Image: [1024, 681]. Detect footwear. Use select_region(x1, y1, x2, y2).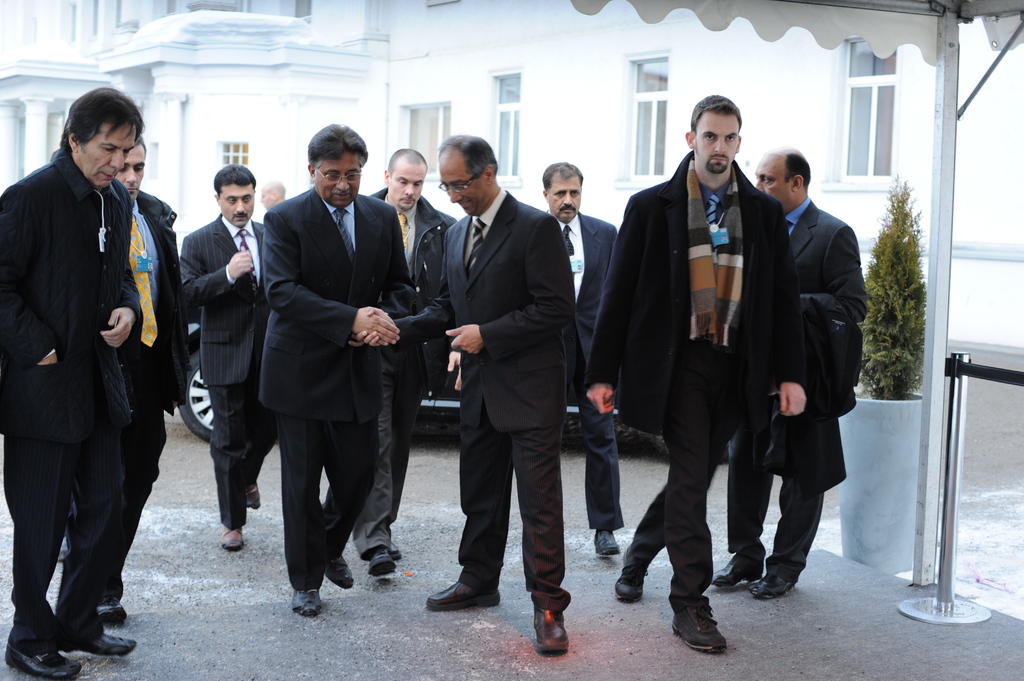
select_region(294, 587, 325, 621).
